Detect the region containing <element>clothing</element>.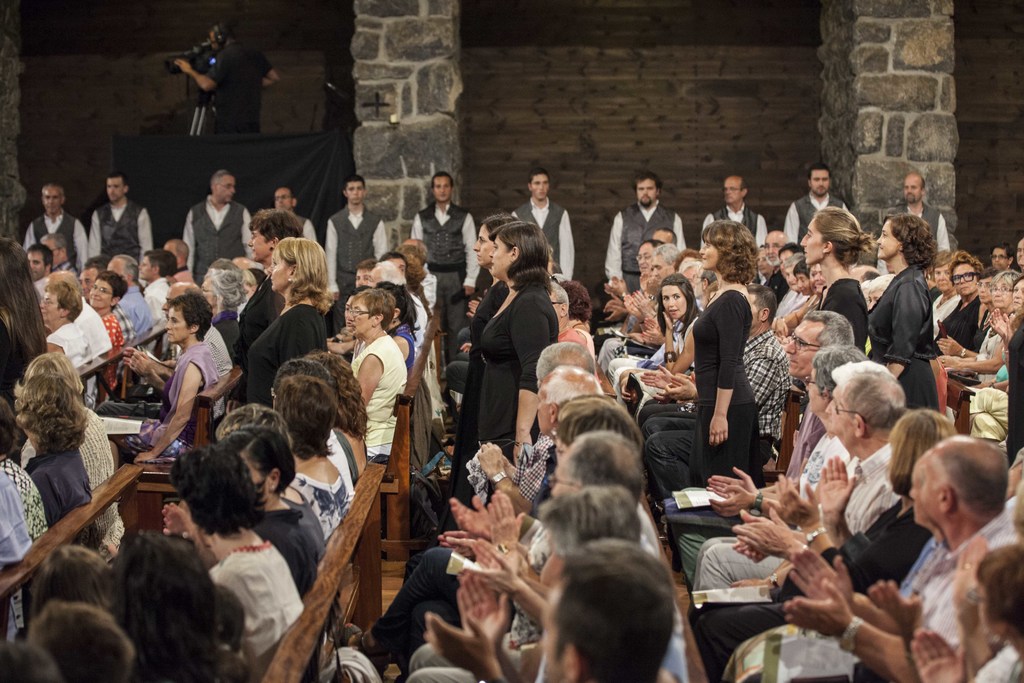
{"left": 154, "top": 350, "right": 220, "bottom": 452}.
